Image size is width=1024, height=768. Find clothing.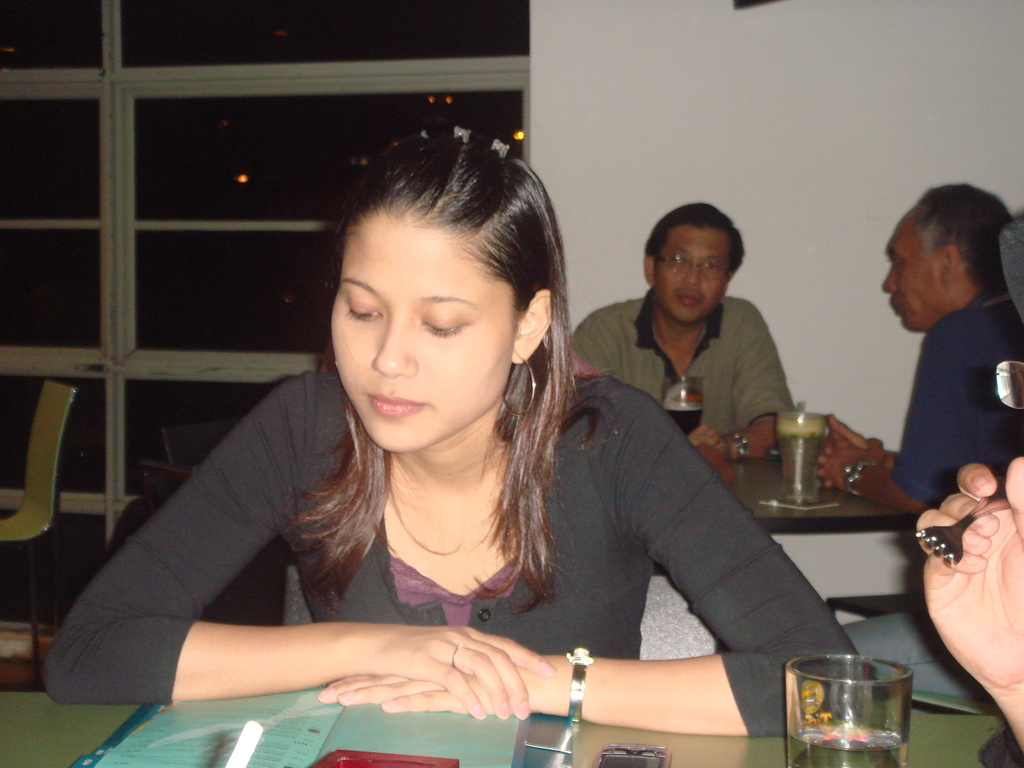
region(79, 275, 746, 741).
